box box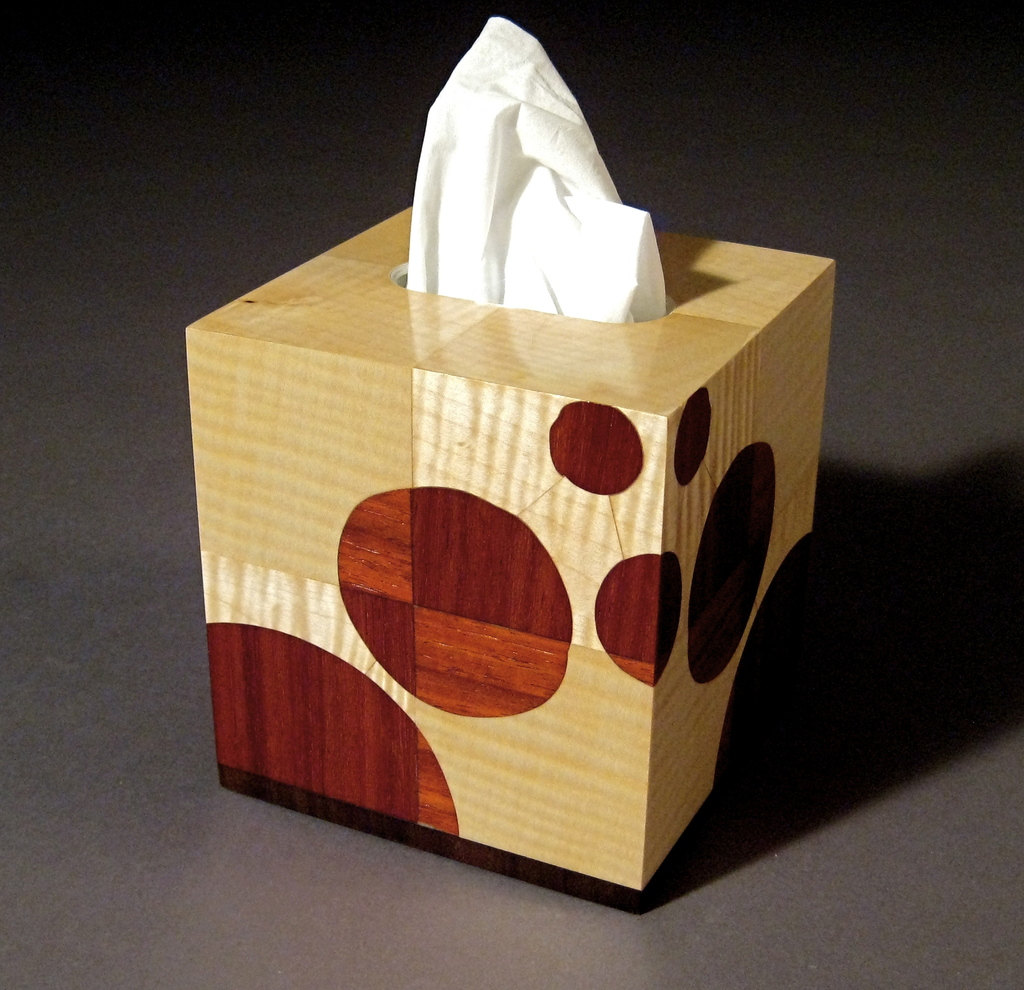
left=248, top=143, right=819, bottom=847
